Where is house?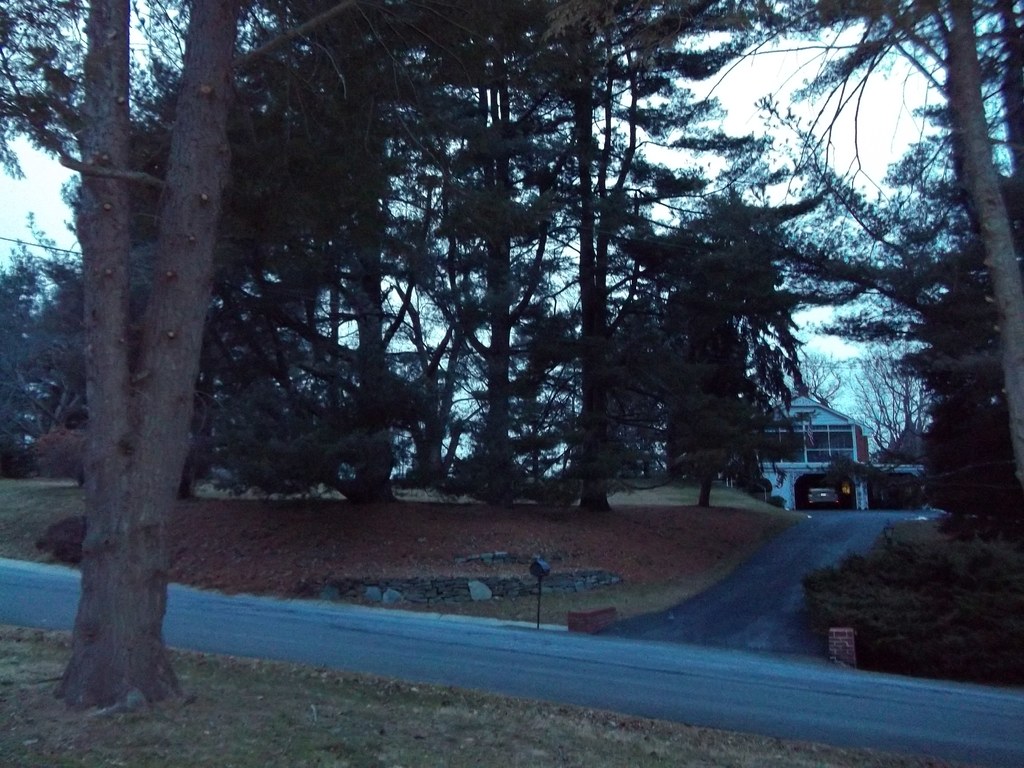
crop(734, 387, 865, 516).
